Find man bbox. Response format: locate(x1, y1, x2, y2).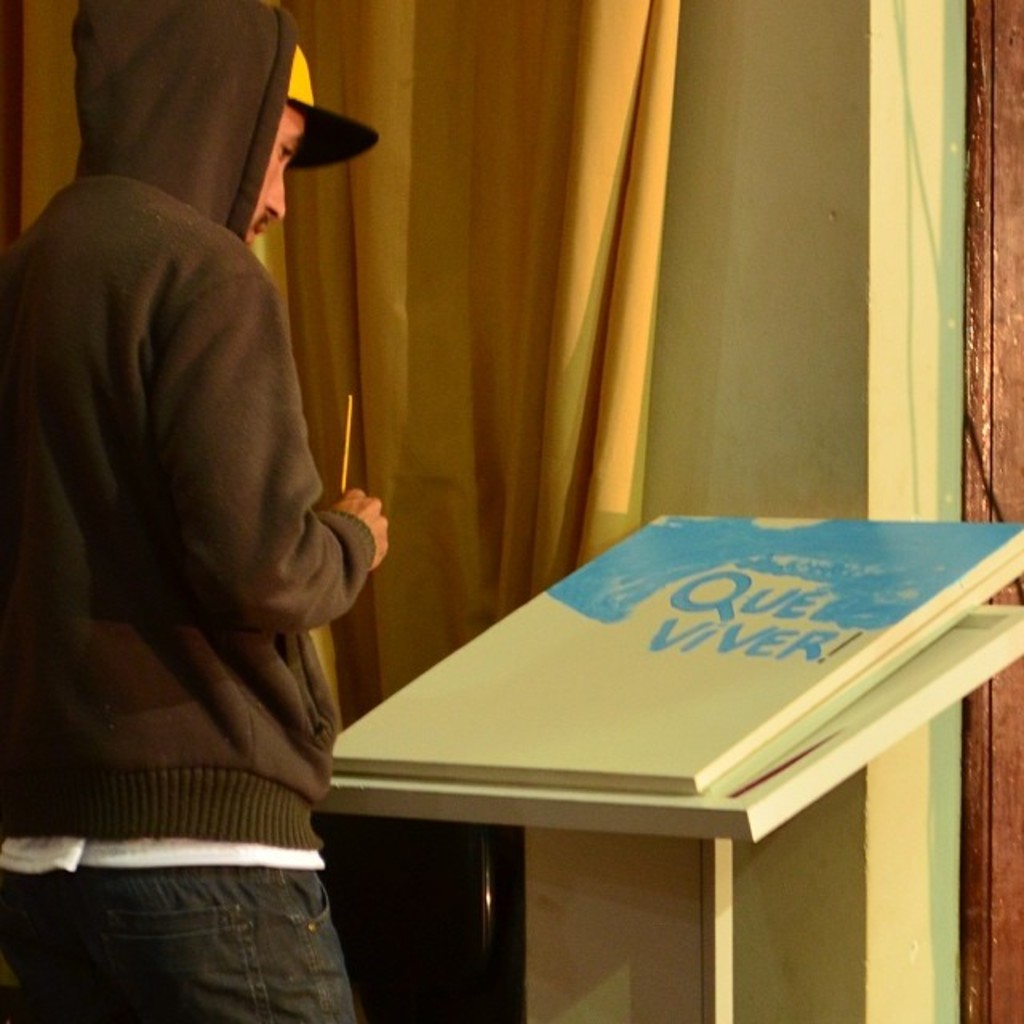
locate(22, 19, 408, 960).
